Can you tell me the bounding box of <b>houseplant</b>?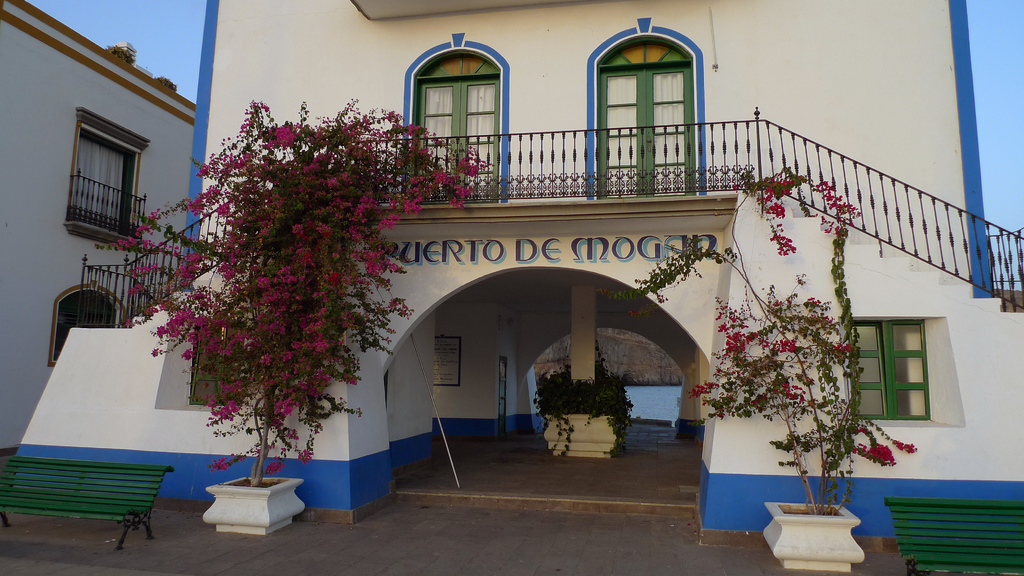
(586,167,918,571).
